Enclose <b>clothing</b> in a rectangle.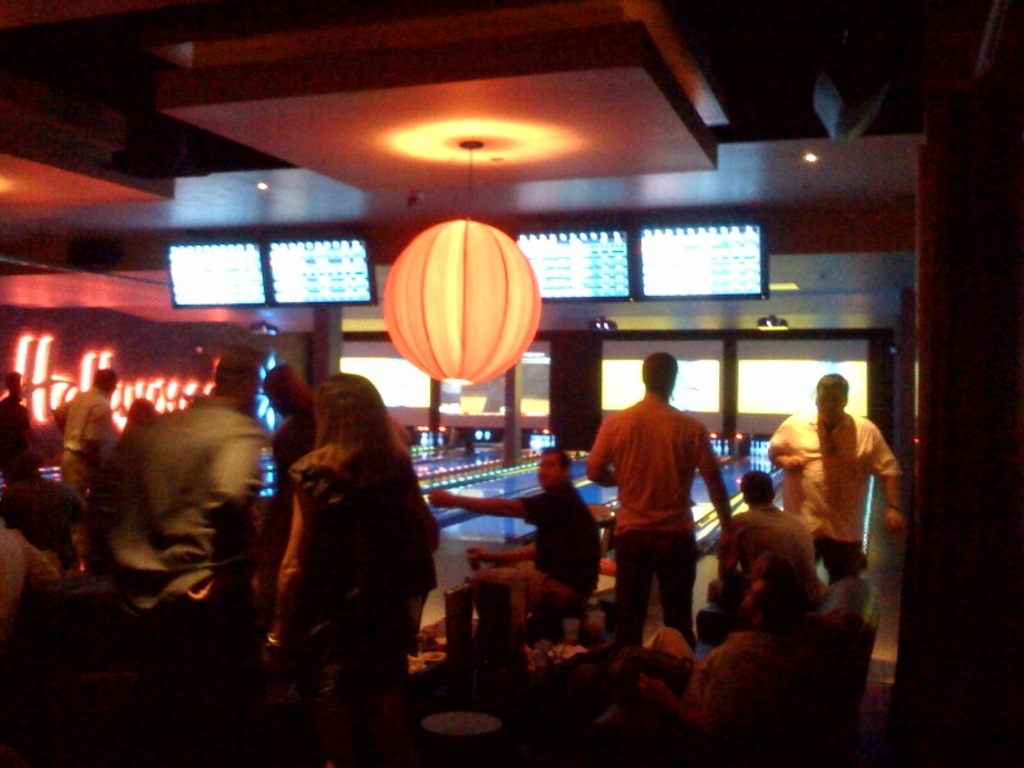
locate(635, 630, 788, 762).
